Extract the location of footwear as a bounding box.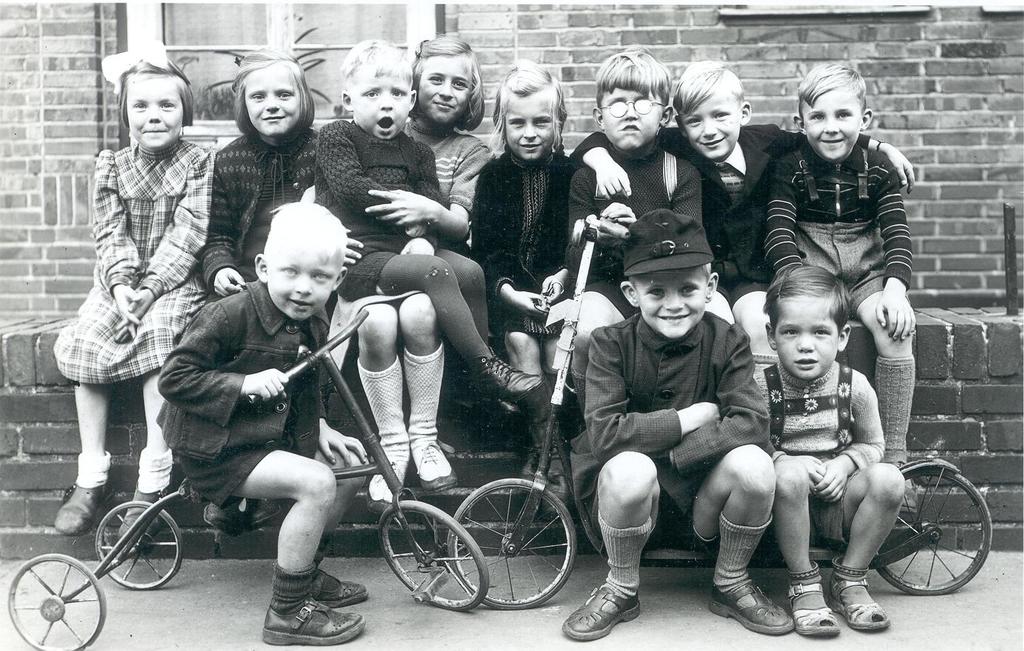
crop(562, 582, 642, 640).
